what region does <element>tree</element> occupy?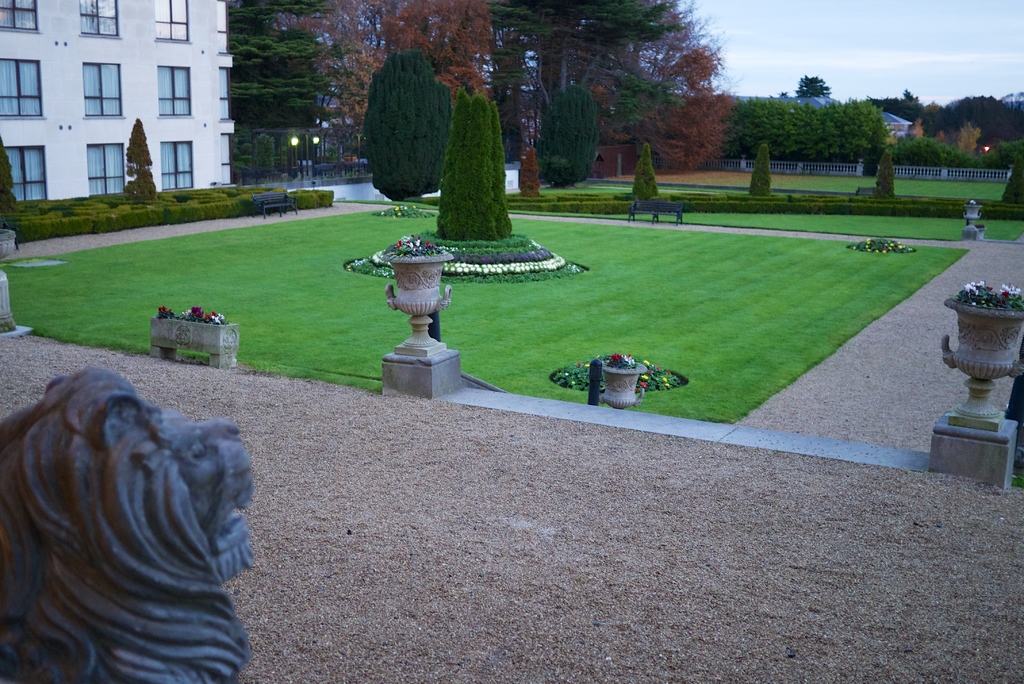
left=920, top=95, right=1023, bottom=152.
